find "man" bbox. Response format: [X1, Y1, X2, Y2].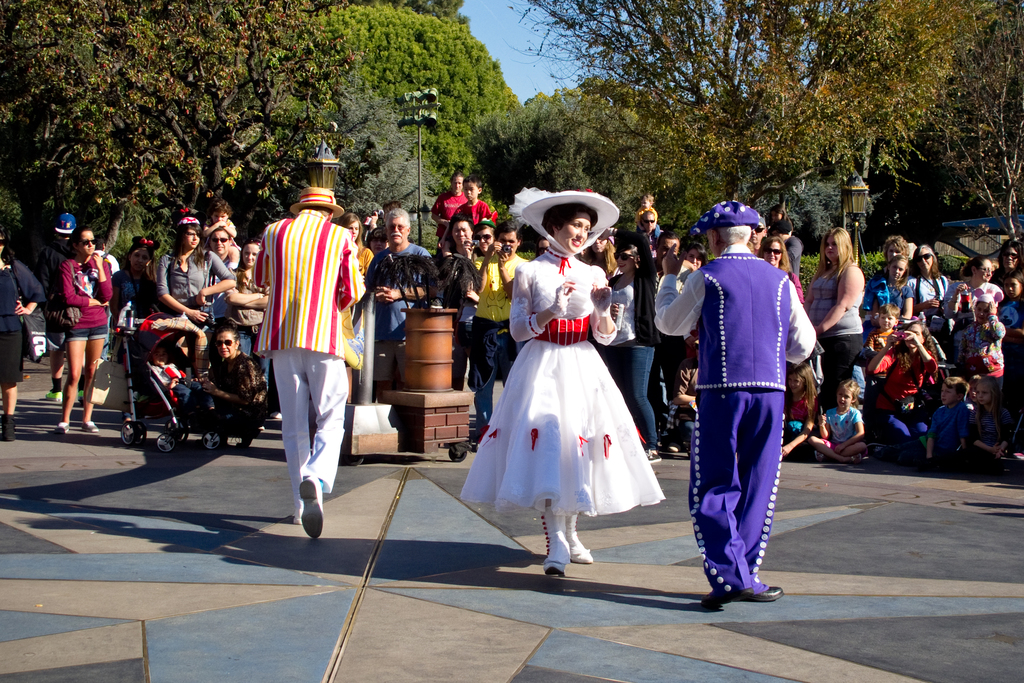
[253, 179, 371, 538].
